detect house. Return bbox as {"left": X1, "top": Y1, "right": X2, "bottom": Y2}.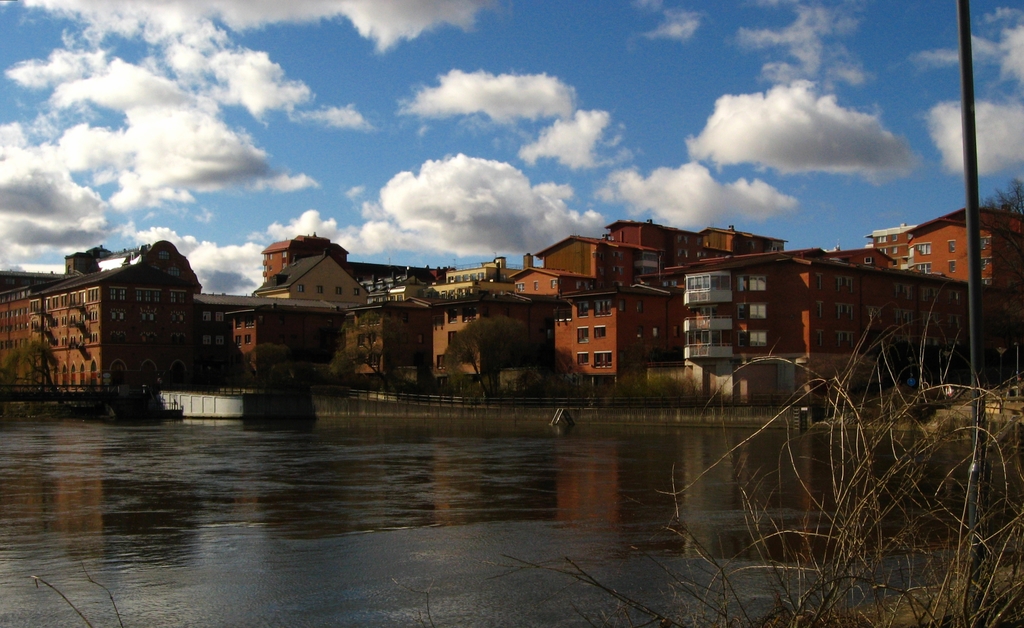
{"left": 417, "top": 291, "right": 555, "bottom": 395}.
